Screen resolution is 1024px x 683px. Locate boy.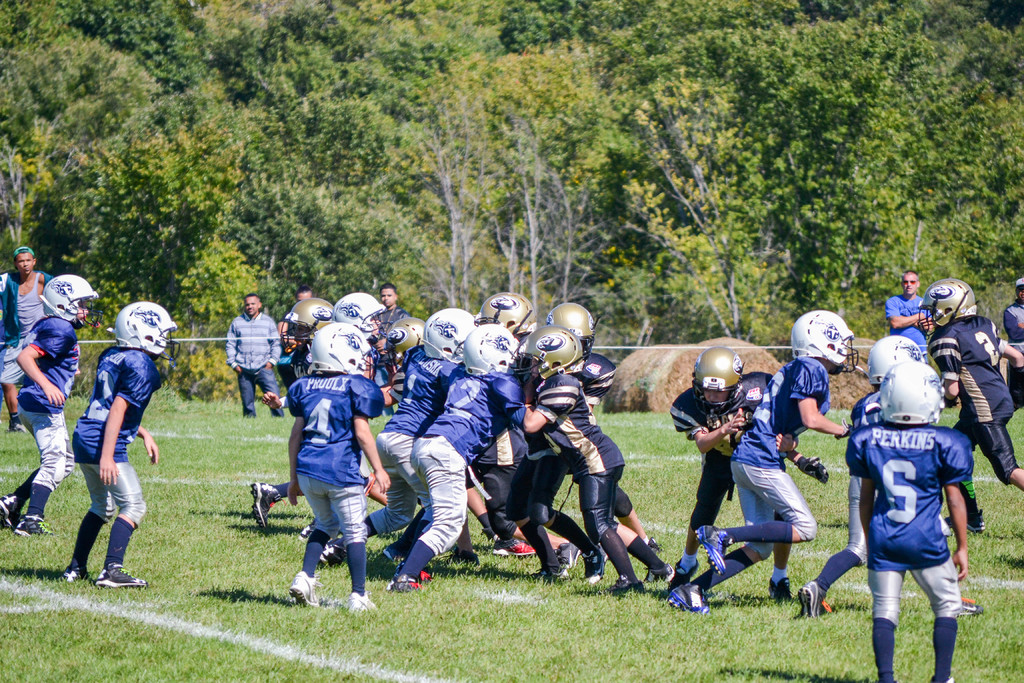
(916,272,1023,530).
